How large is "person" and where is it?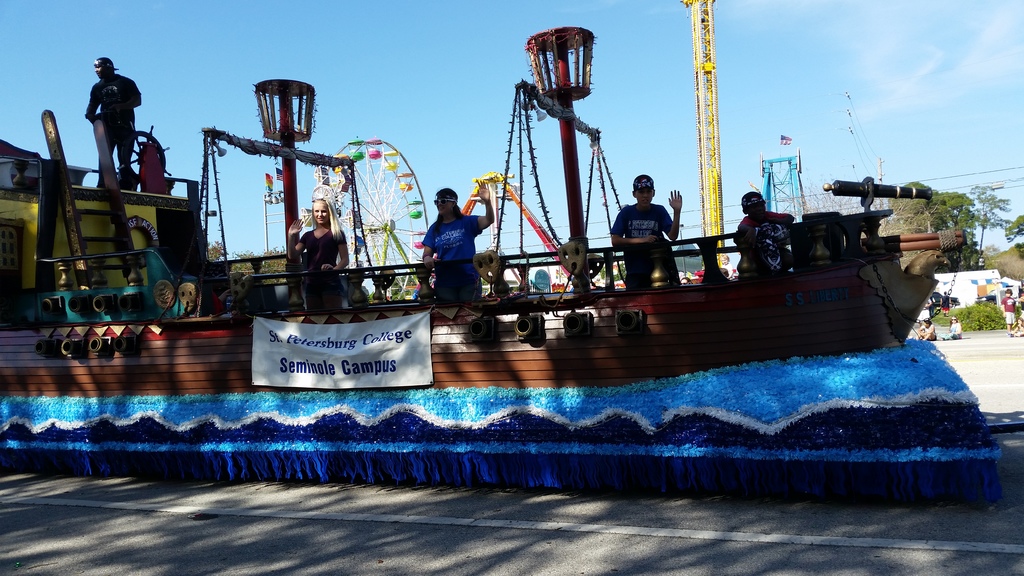
Bounding box: bbox=(918, 314, 941, 339).
